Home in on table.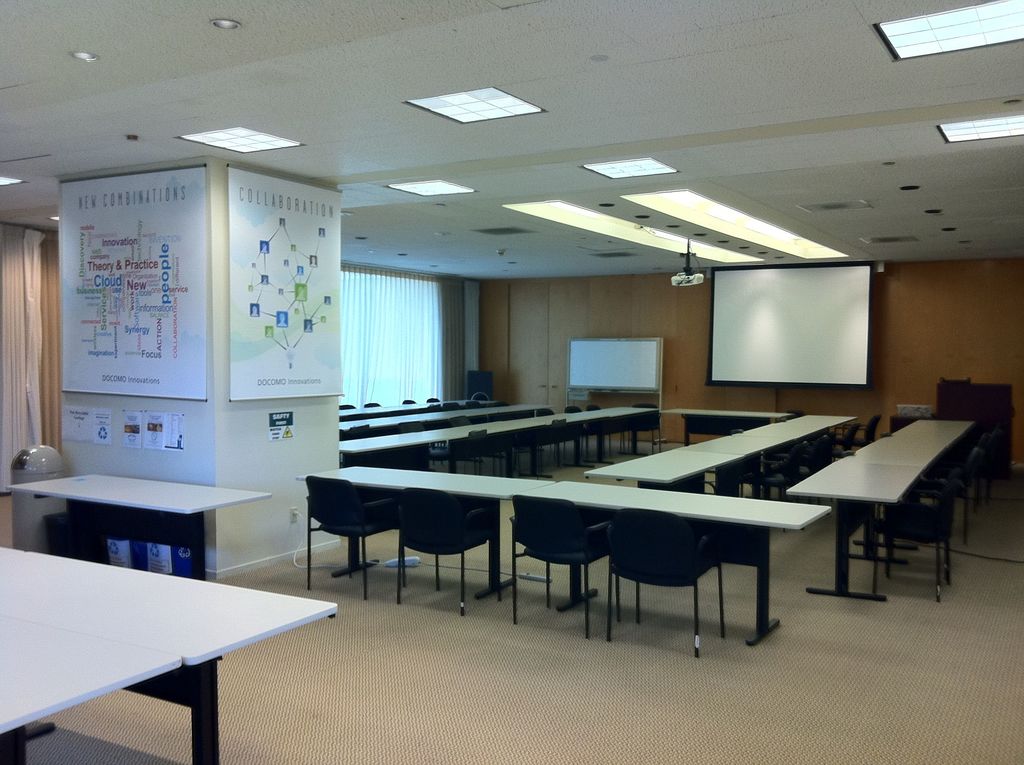
Homed in at region(662, 409, 787, 443).
